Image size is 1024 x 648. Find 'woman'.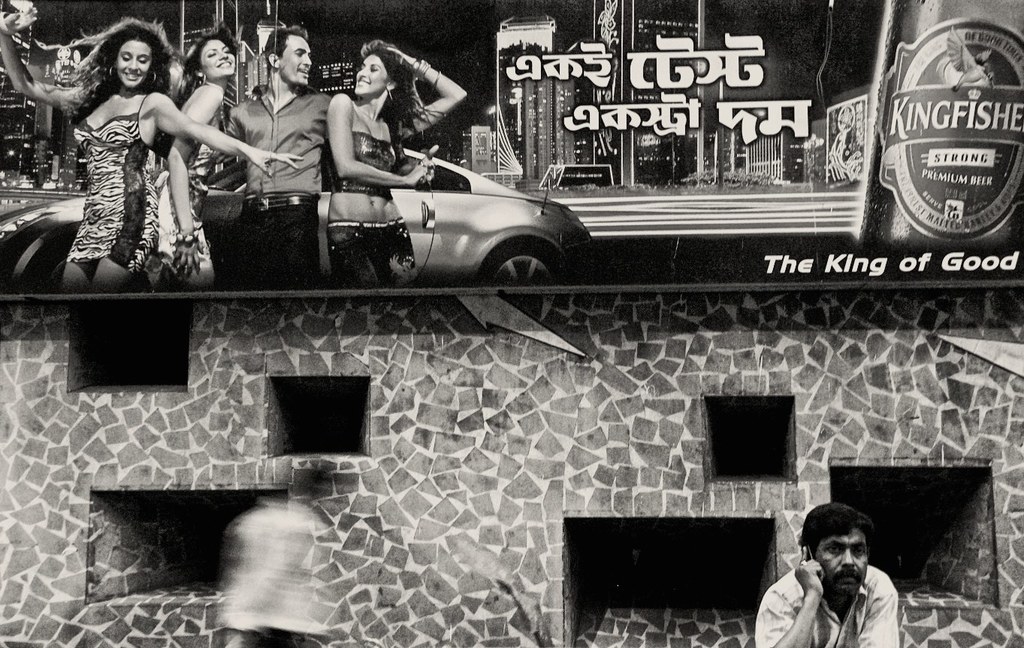
bbox=(139, 30, 235, 287).
